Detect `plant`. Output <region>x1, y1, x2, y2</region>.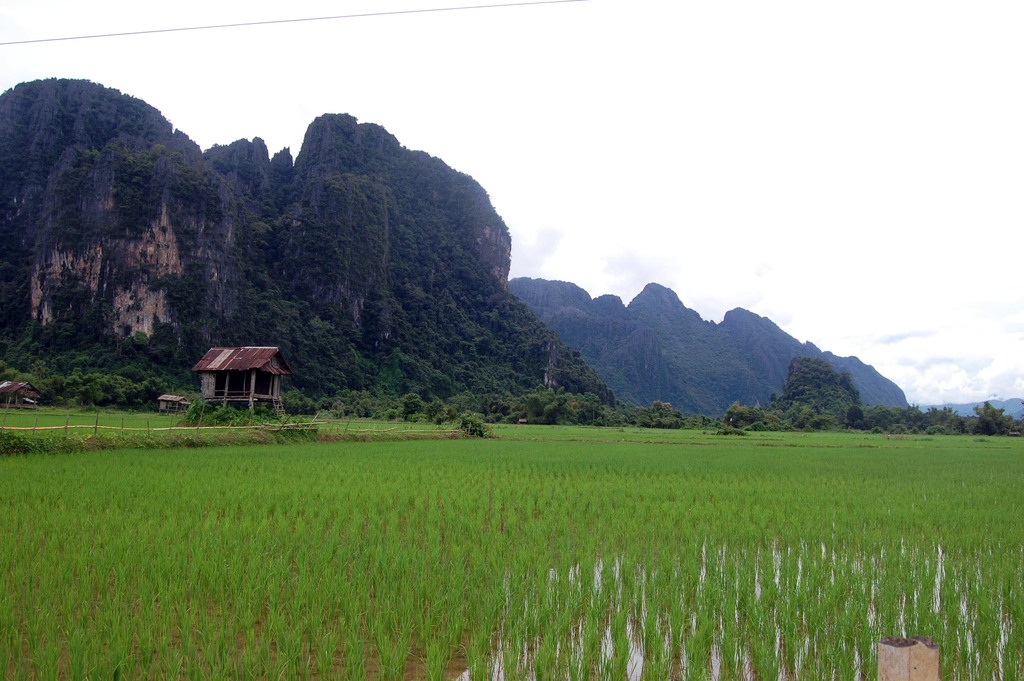
<region>924, 419, 957, 443</region>.
